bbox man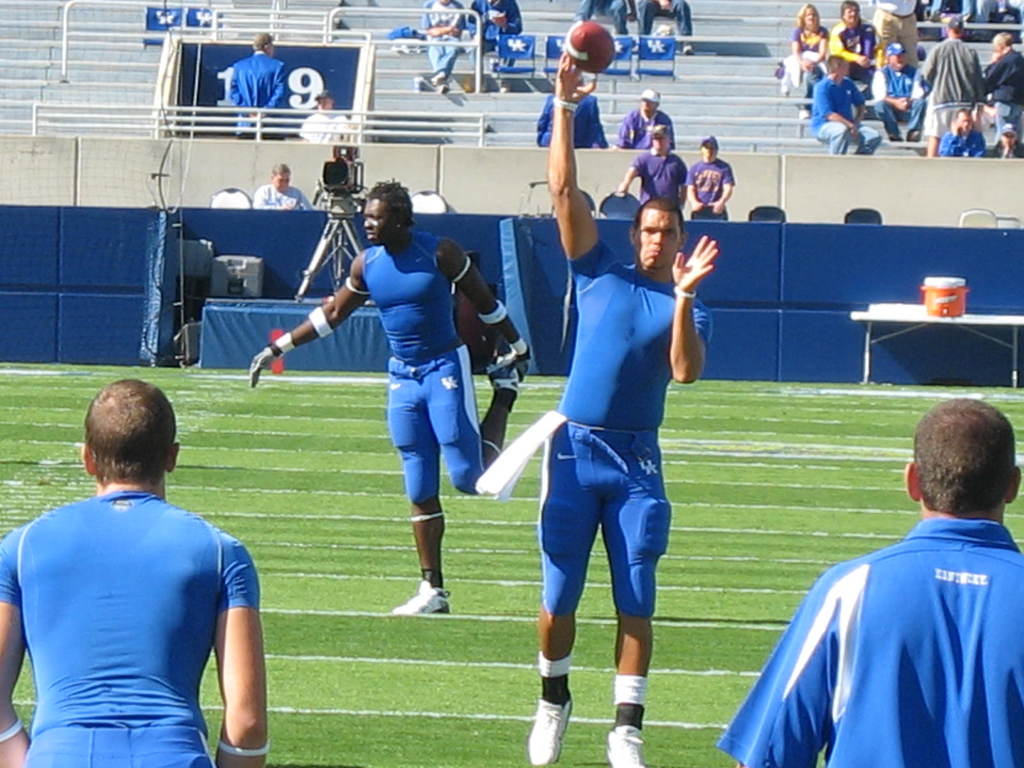
left=811, top=57, right=881, bottom=157
